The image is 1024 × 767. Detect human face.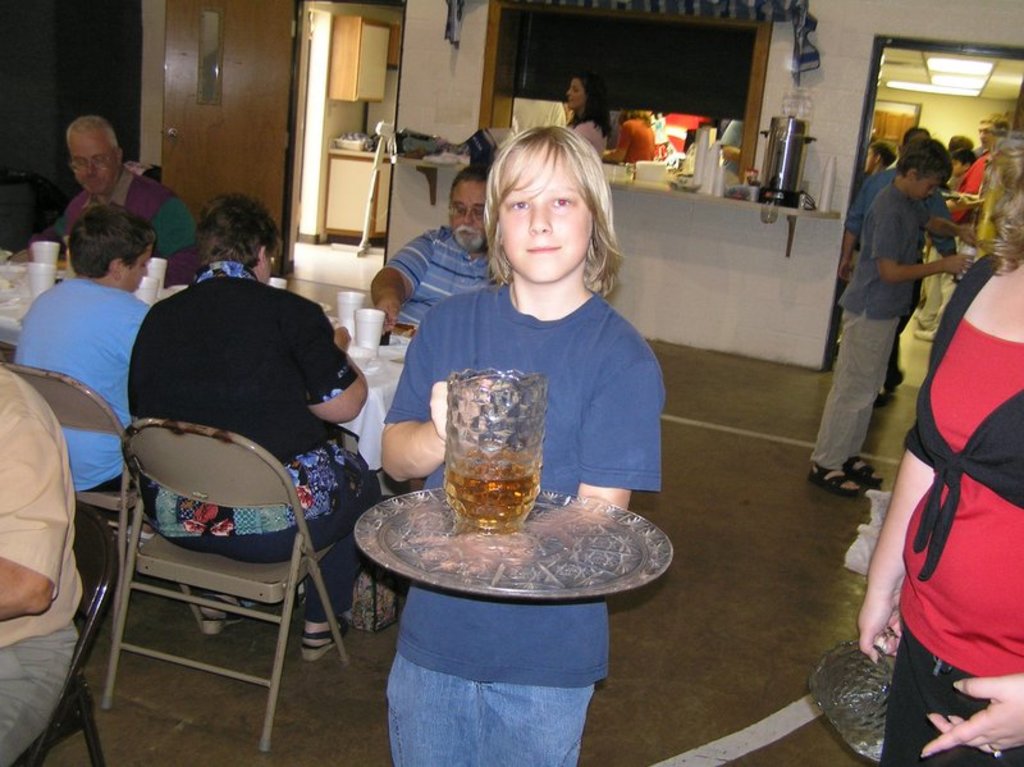
Detection: bbox=[499, 145, 591, 286].
